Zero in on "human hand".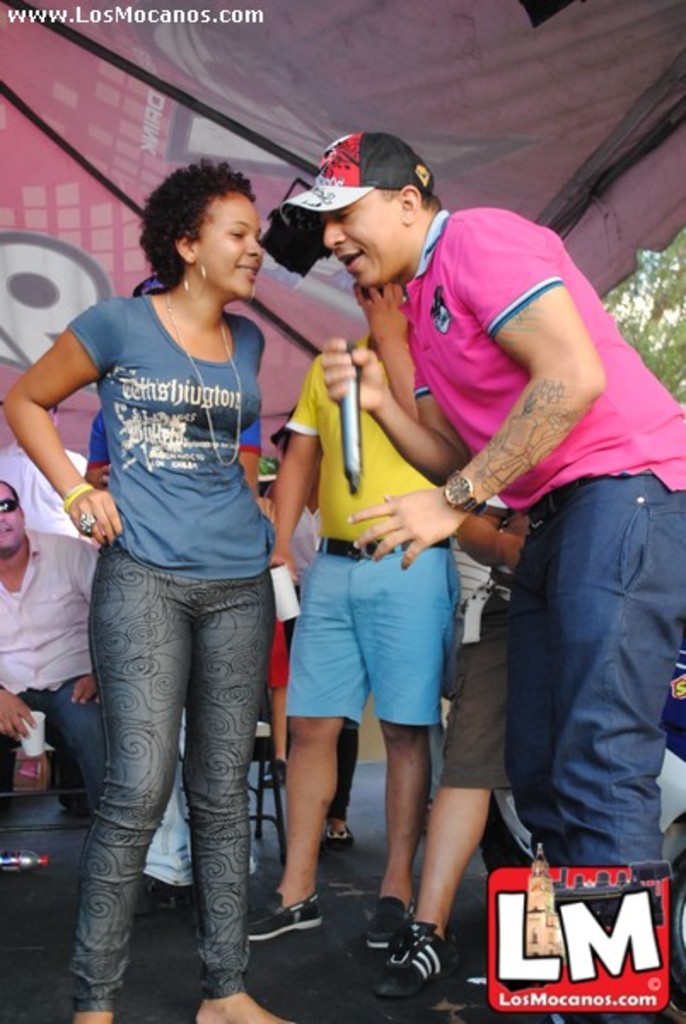
Zeroed in: [x1=44, y1=469, x2=119, y2=539].
